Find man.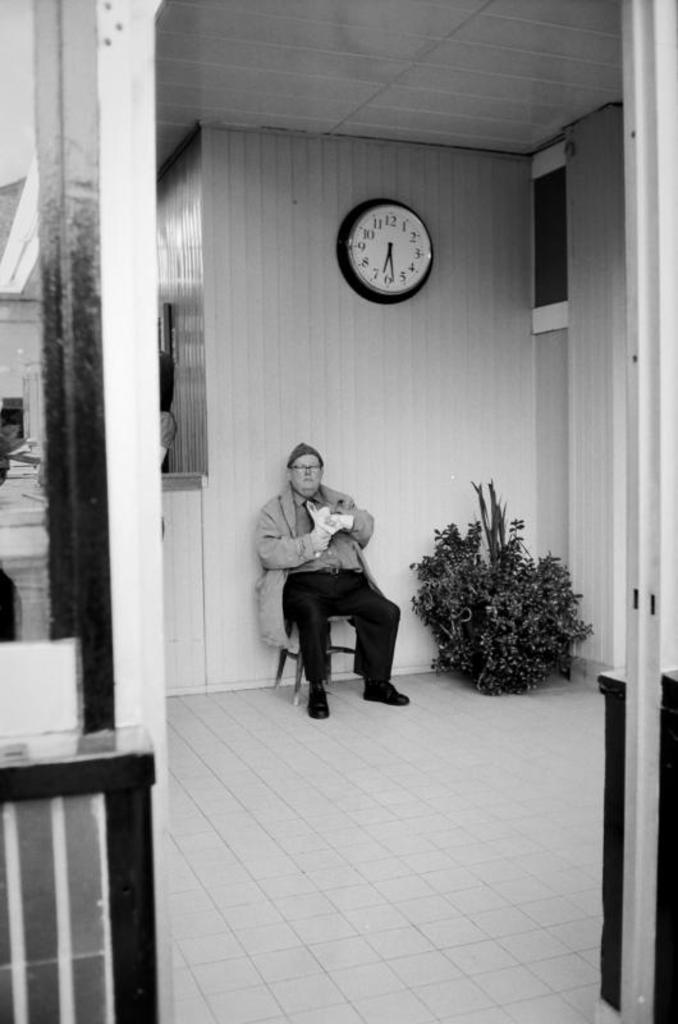
[240, 439, 409, 735].
